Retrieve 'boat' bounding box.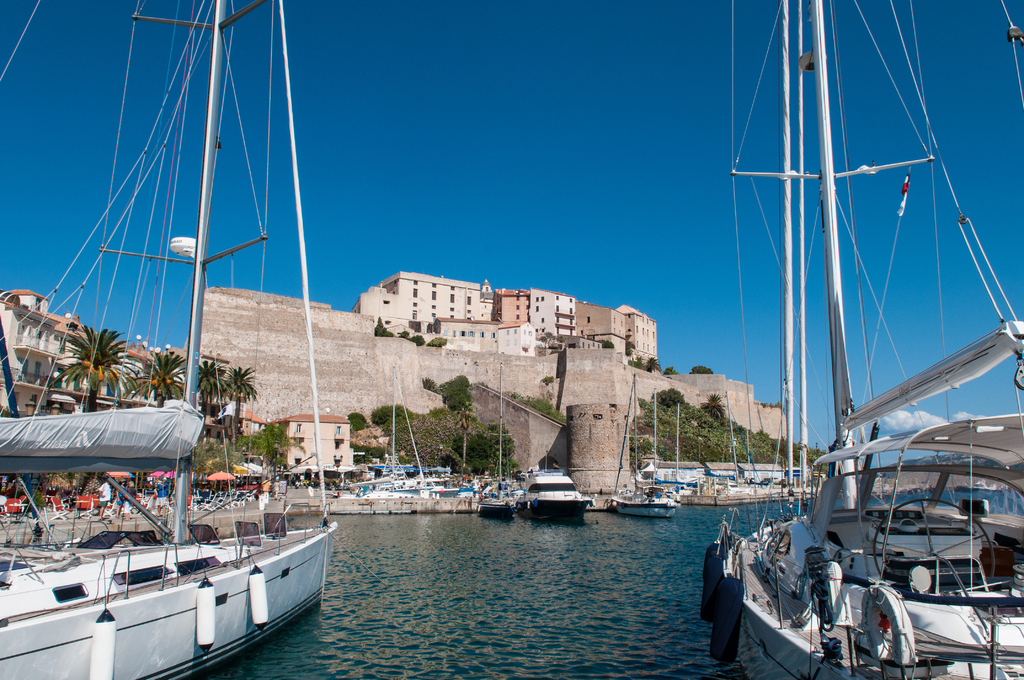
Bounding box: select_region(0, 0, 342, 679).
